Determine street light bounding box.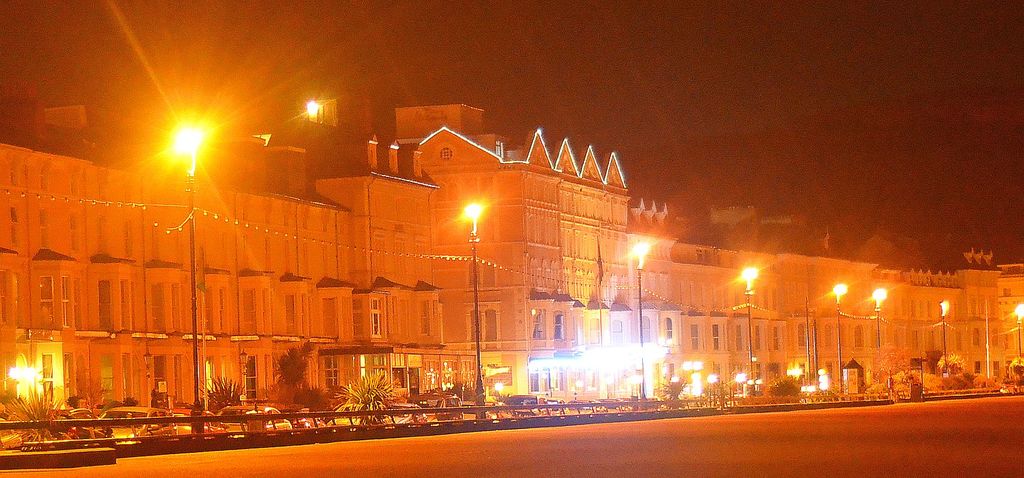
Determined: <box>937,299,953,377</box>.
